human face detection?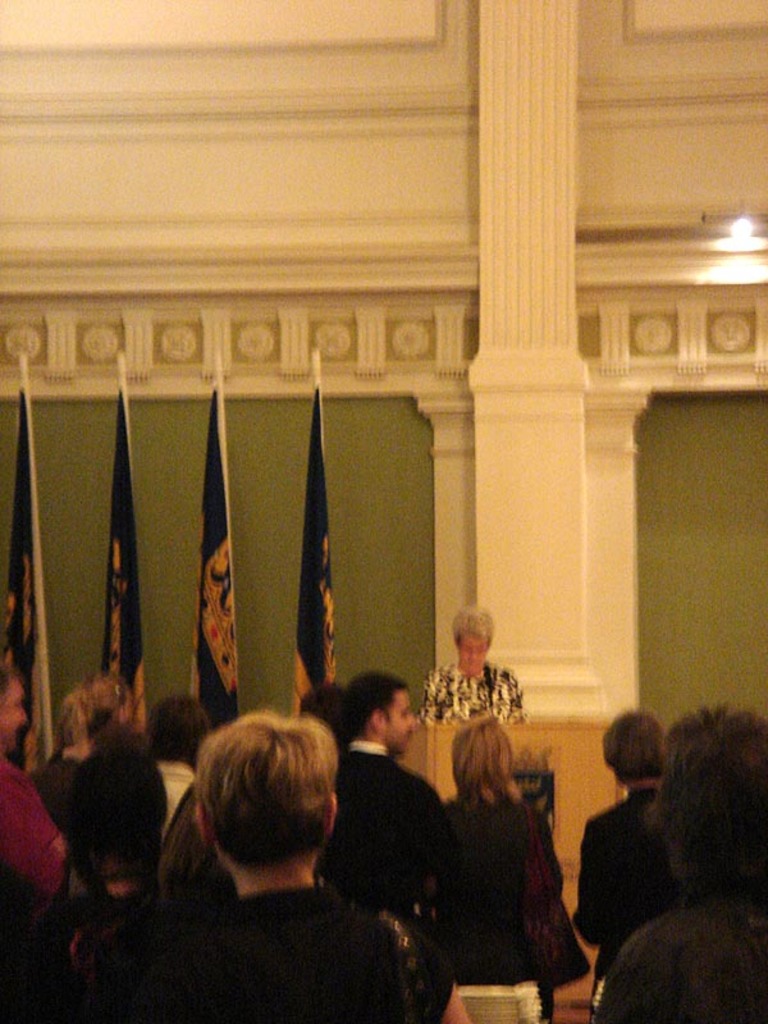
Rect(0, 672, 32, 754)
